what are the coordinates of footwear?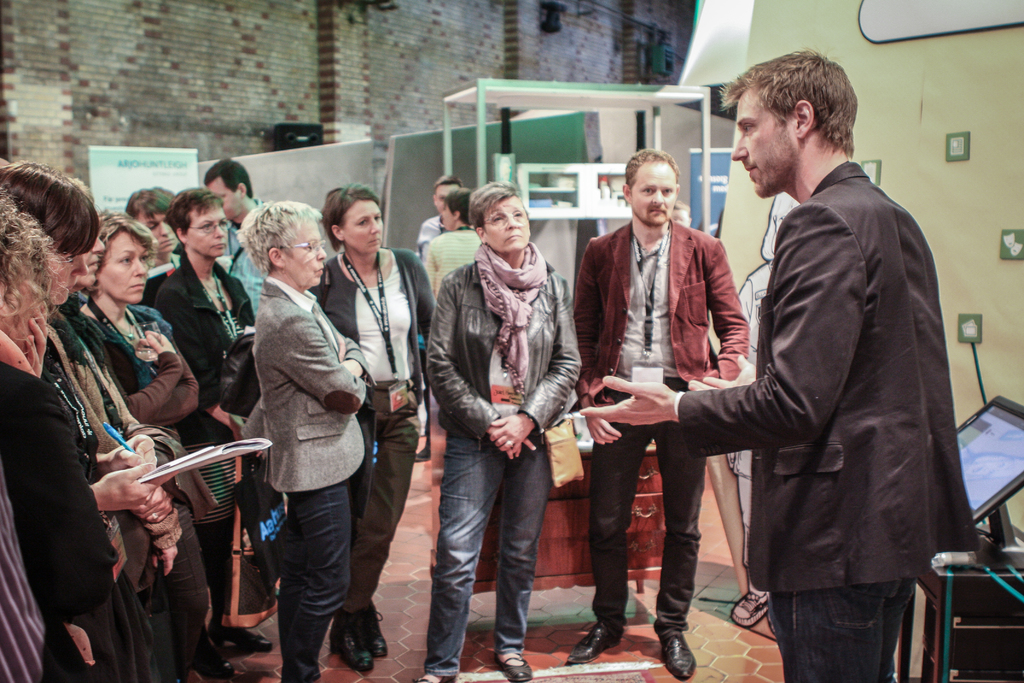
box=[653, 617, 695, 675].
